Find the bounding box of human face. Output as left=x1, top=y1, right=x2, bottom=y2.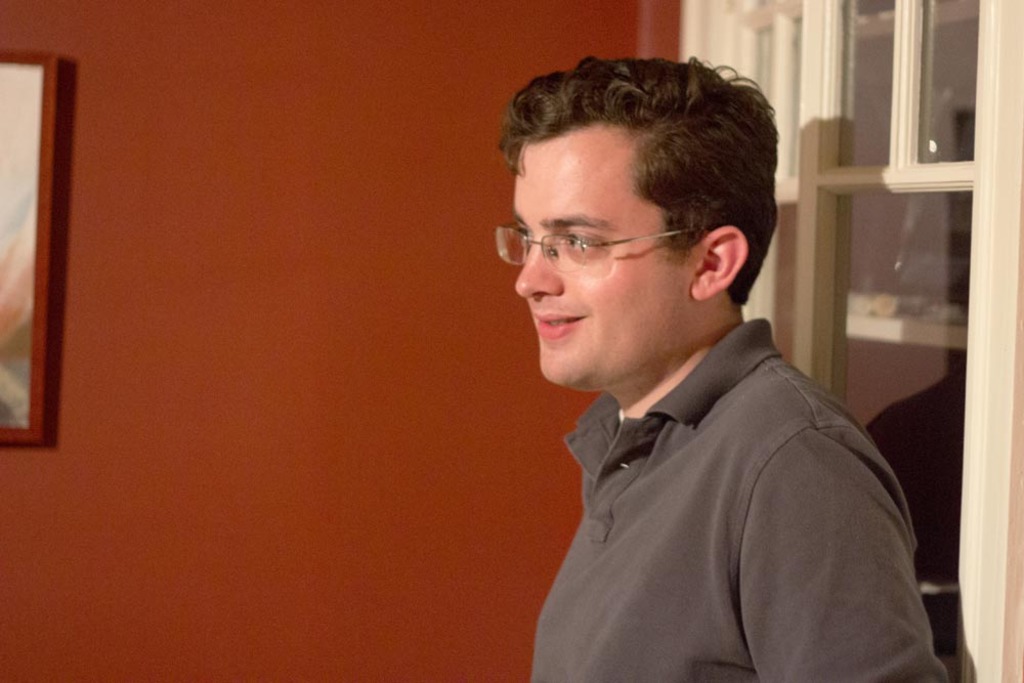
left=482, top=121, right=689, bottom=387.
